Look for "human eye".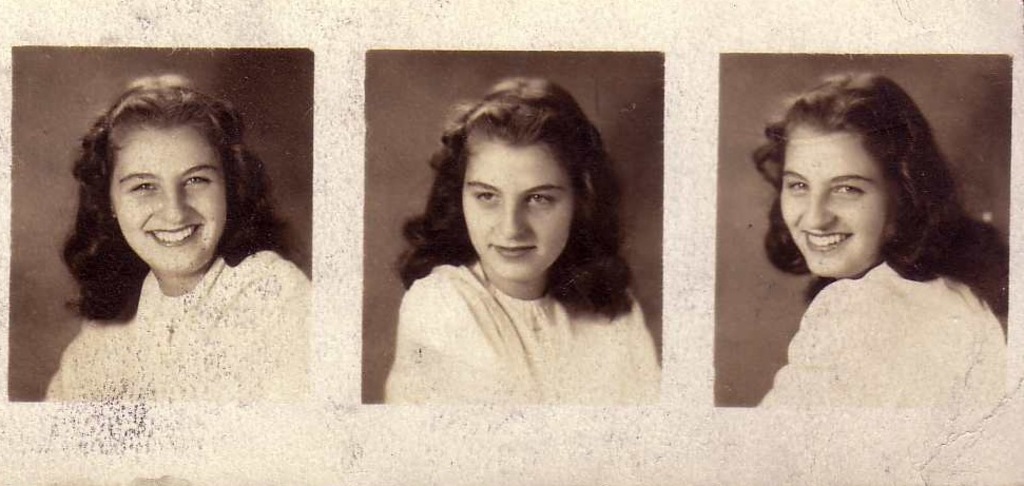
Found: region(787, 178, 808, 192).
